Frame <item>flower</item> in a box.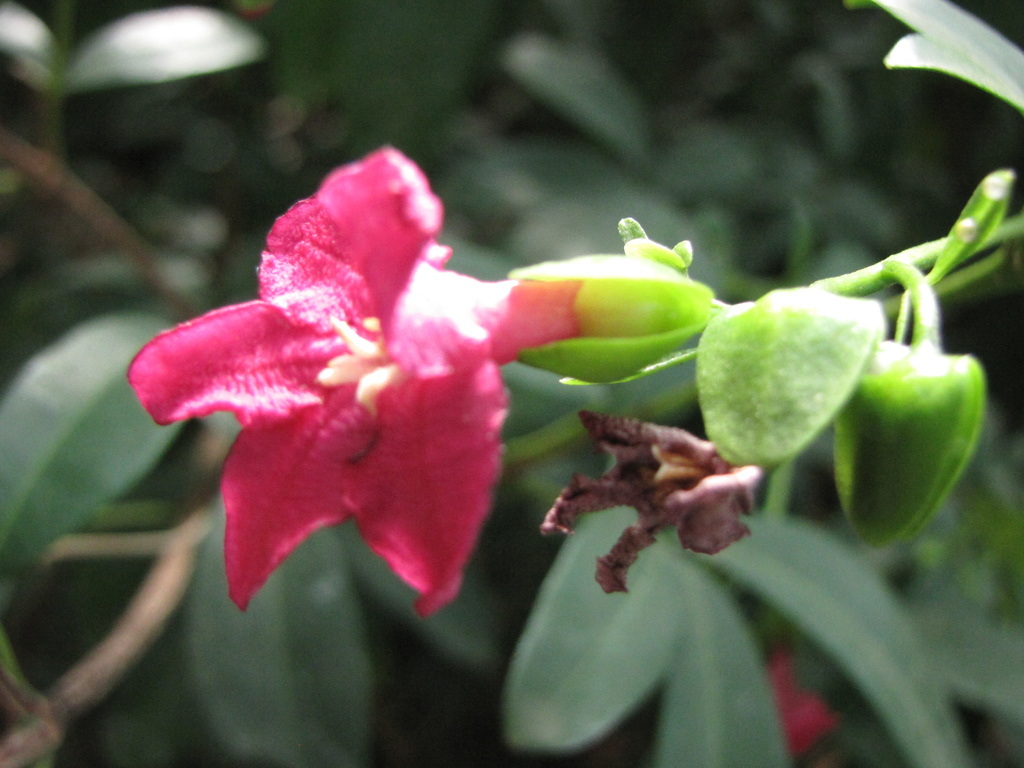
(144,143,650,631).
